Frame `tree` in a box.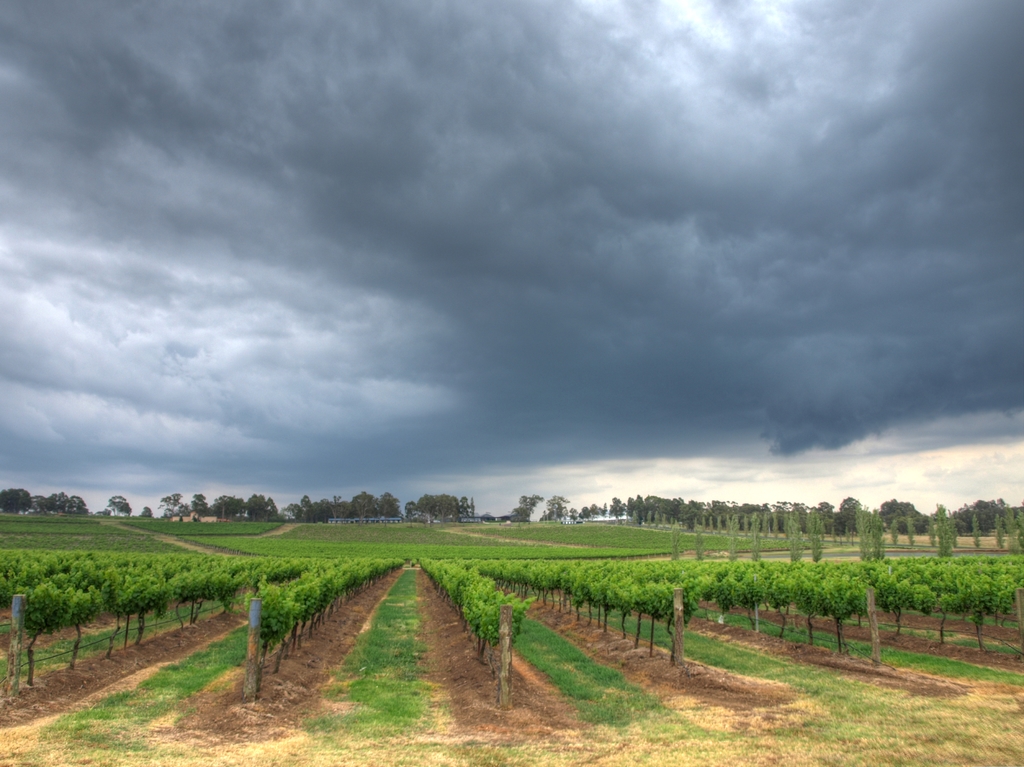
left=95, top=490, right=134, bottom=519.
